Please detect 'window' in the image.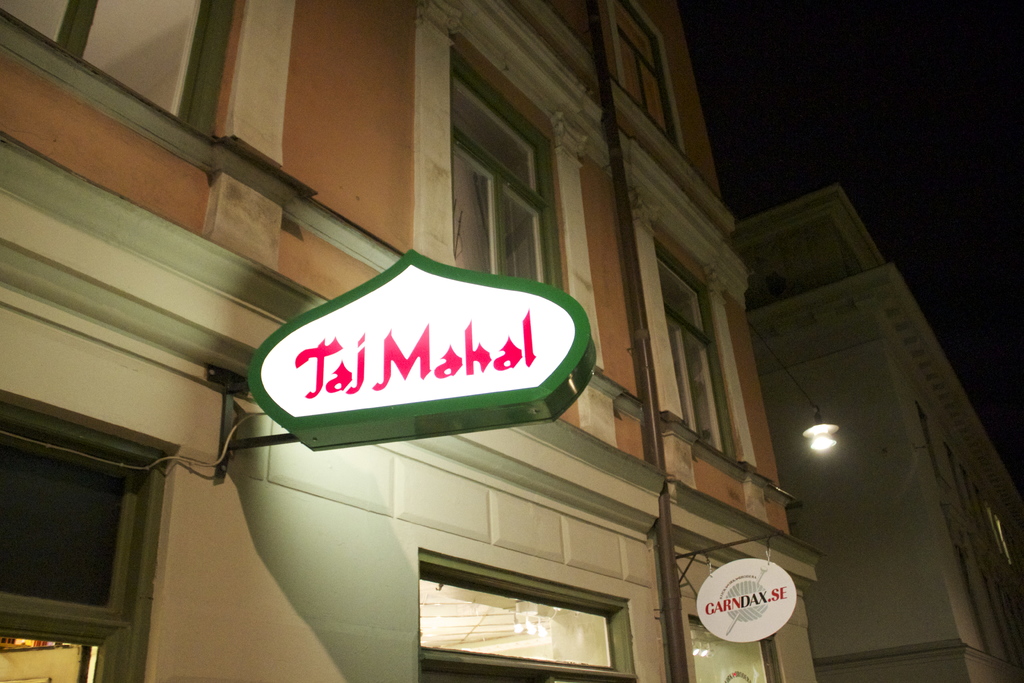
Rect(0, 0, 241, 138).
